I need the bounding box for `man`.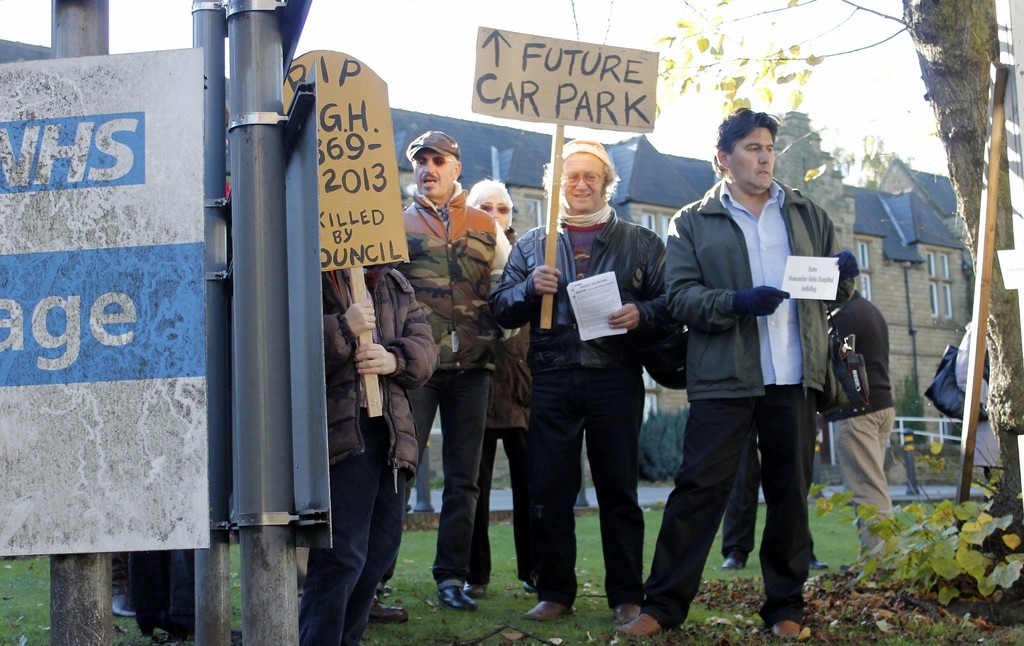
Here it is: (x1=326, y1=259, x2=444, y2=645).
